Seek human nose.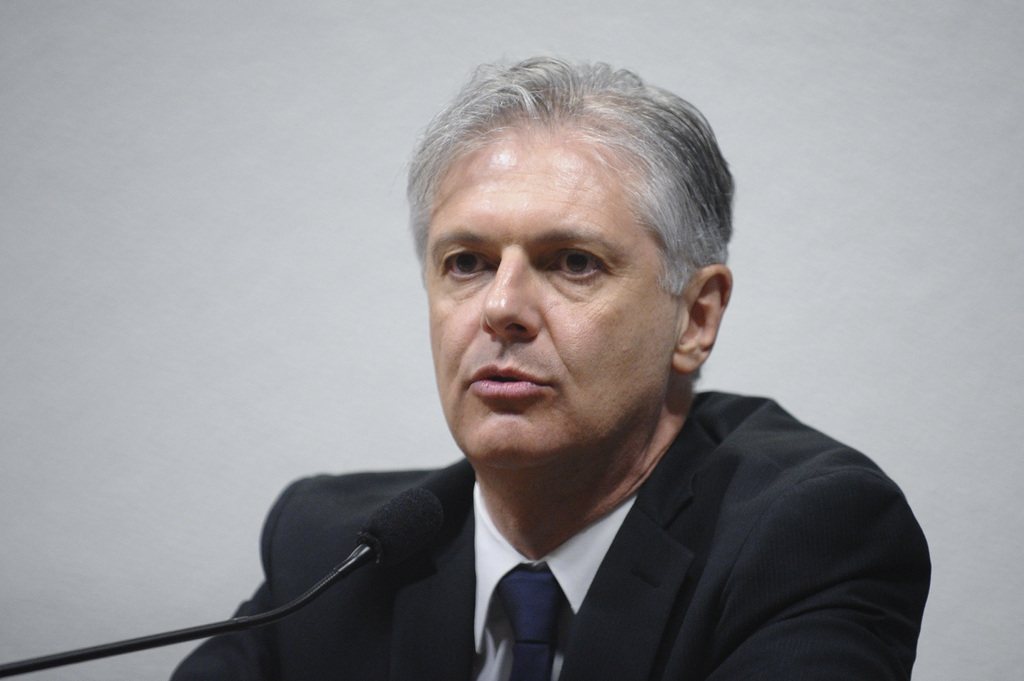
(left=479, top=242, right=541, bottom=337).
